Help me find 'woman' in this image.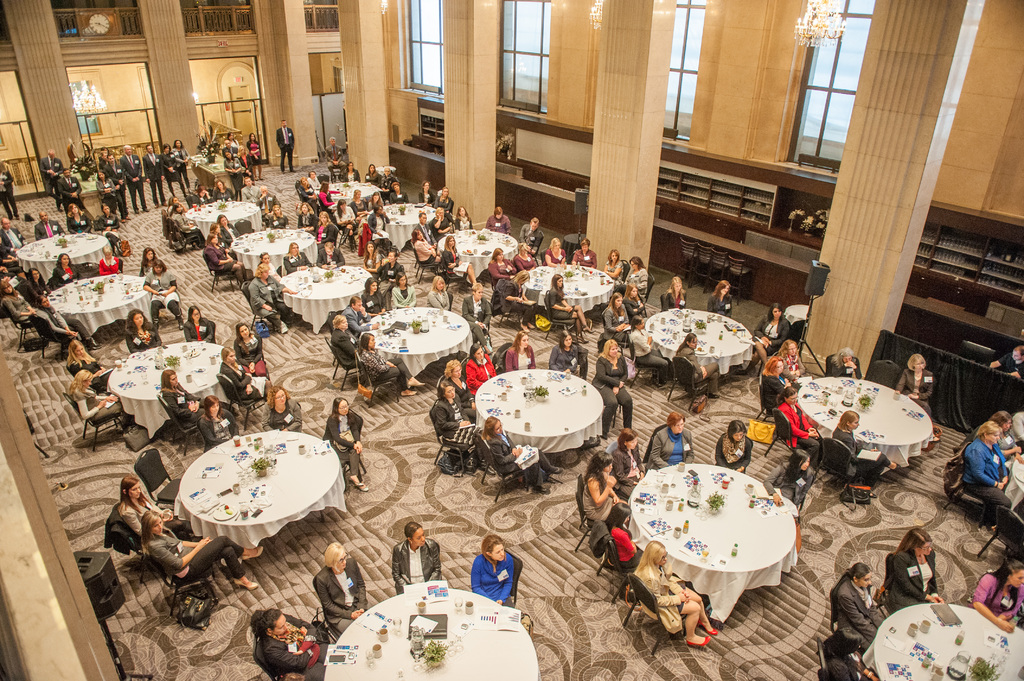
Found it: left=315, top=543, right=370, bottom=638.
